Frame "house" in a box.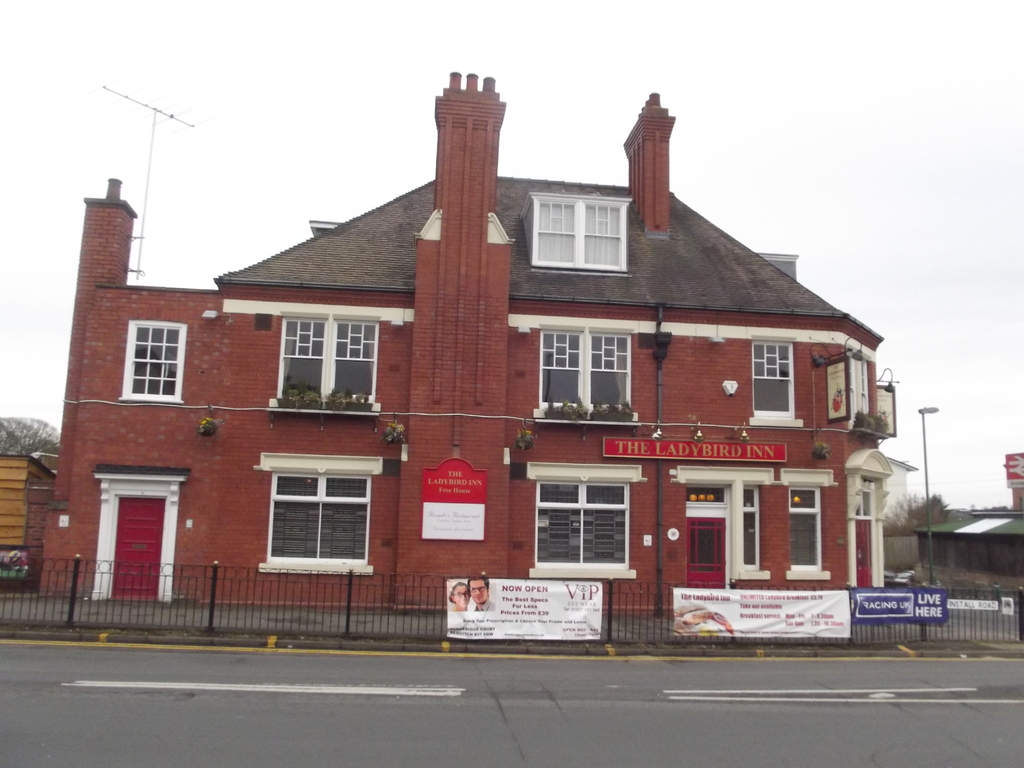
[x1=925, y1=452, x2=1023, y2=591].
